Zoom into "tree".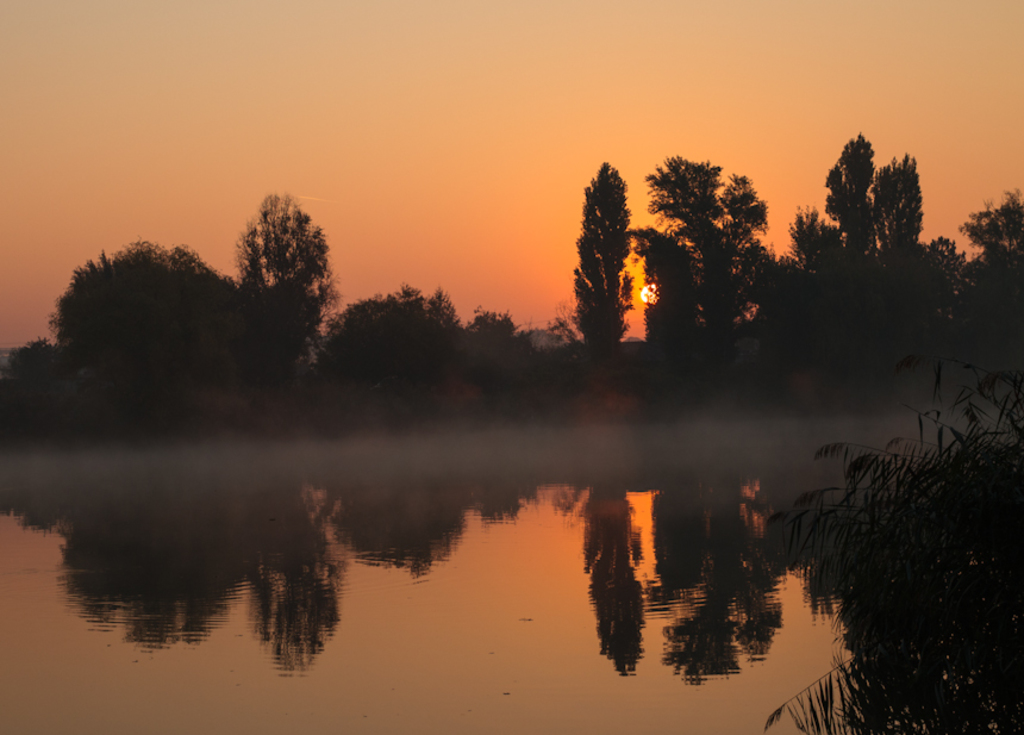
Zoom target: left=562, top=149, right=637, bottom=363.
